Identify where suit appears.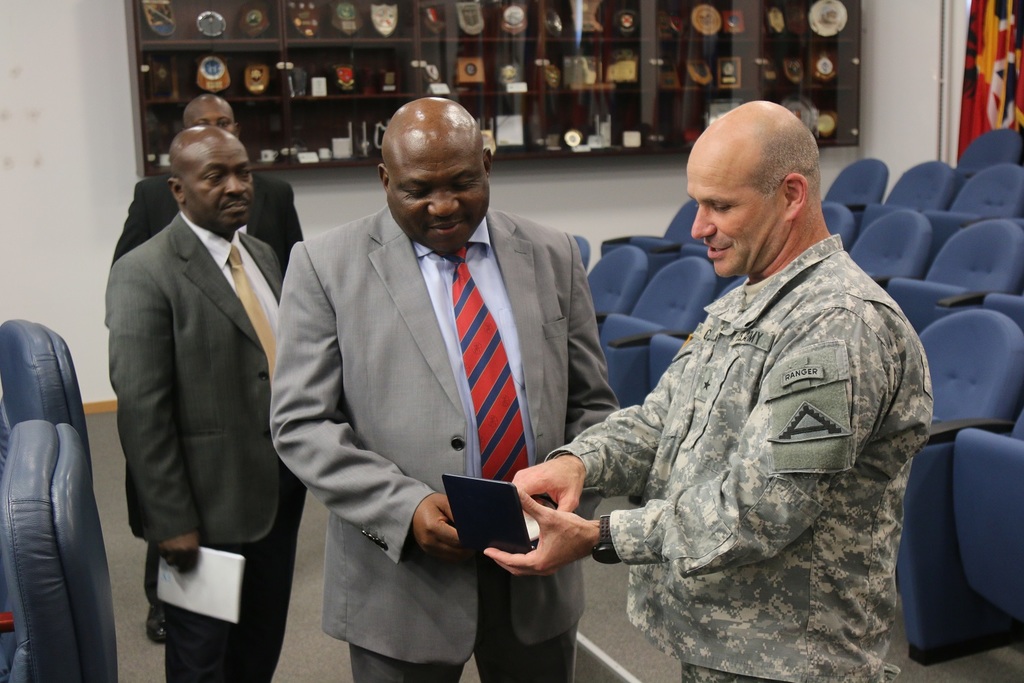
Appears at Rect(104, 210, 284, 682).
